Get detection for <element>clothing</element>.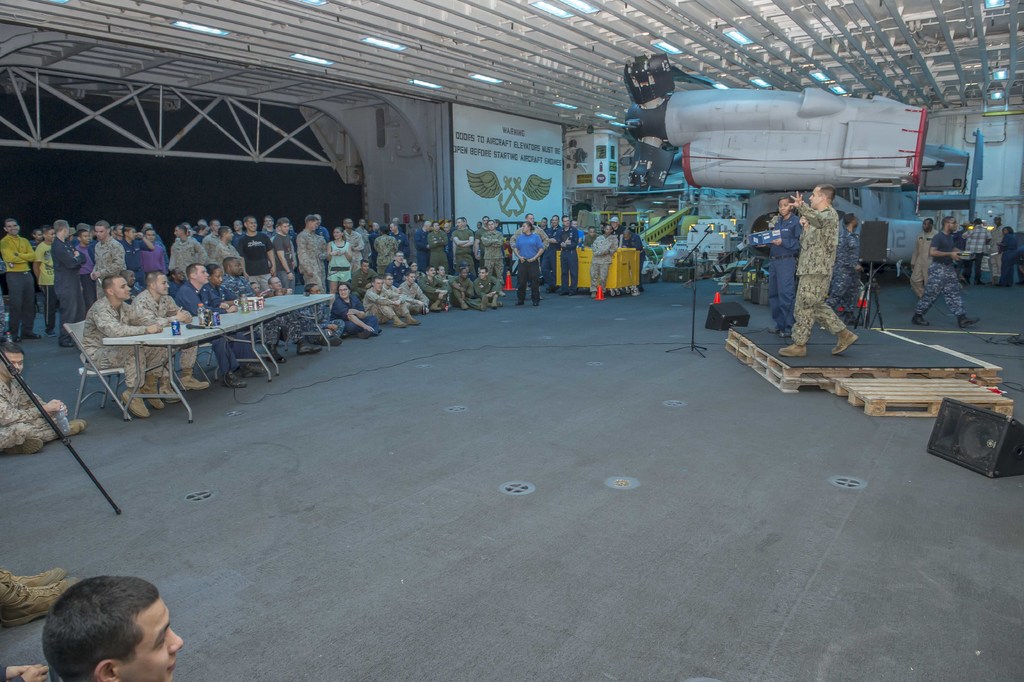
Detection: <bbox>413, 226, 429, 273</bbox>.
